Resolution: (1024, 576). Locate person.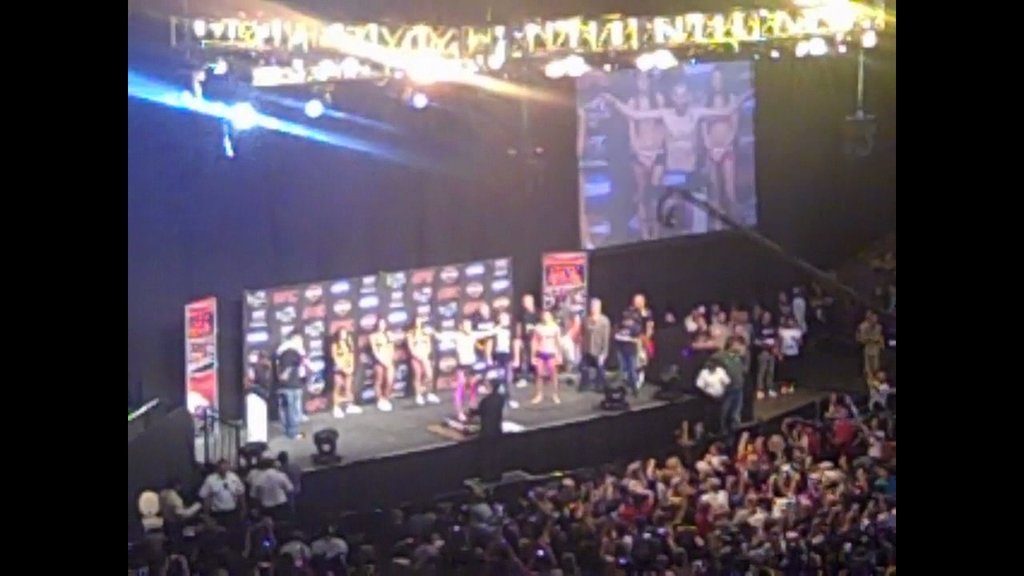
region(601, 81, 754, 241).
